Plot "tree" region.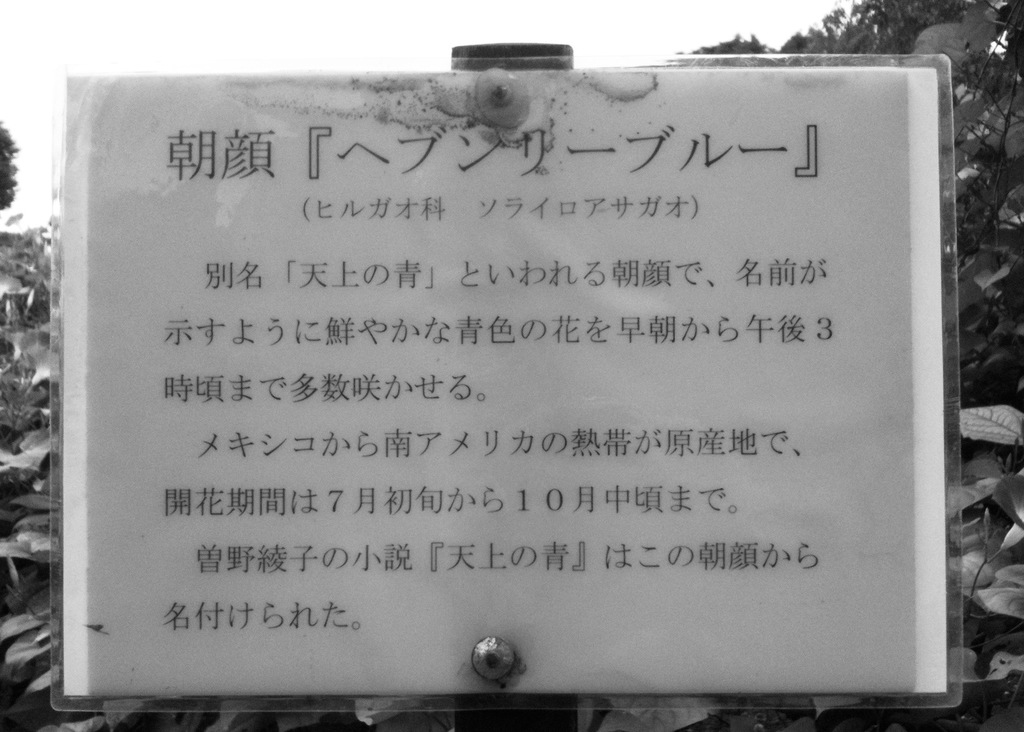
Plotted at region(815, 0, 999, 91).
